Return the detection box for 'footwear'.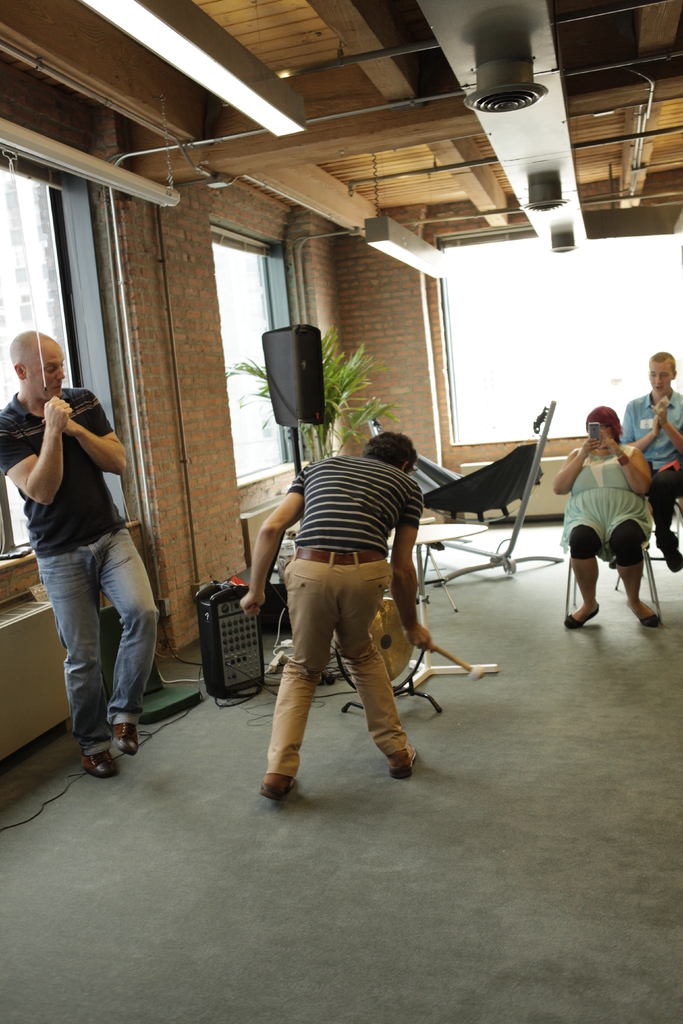
box(620, 597, 659, 630).
